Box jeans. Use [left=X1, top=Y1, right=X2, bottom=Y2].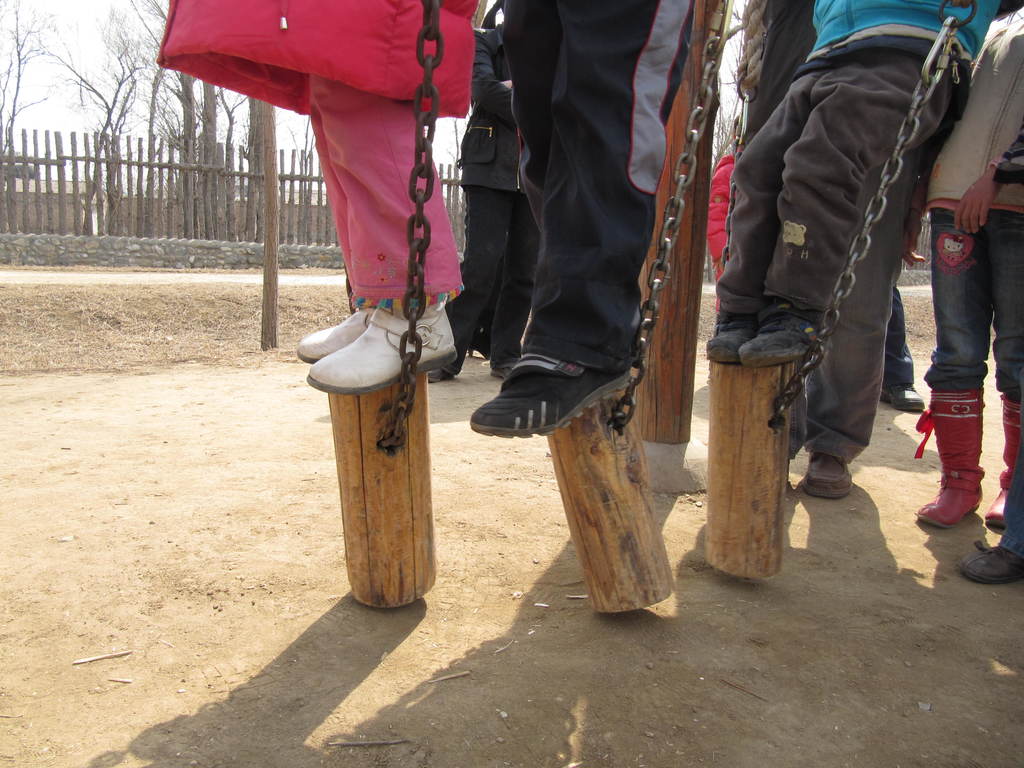
[left=1001, top=436, right=1023, bottom=563].
